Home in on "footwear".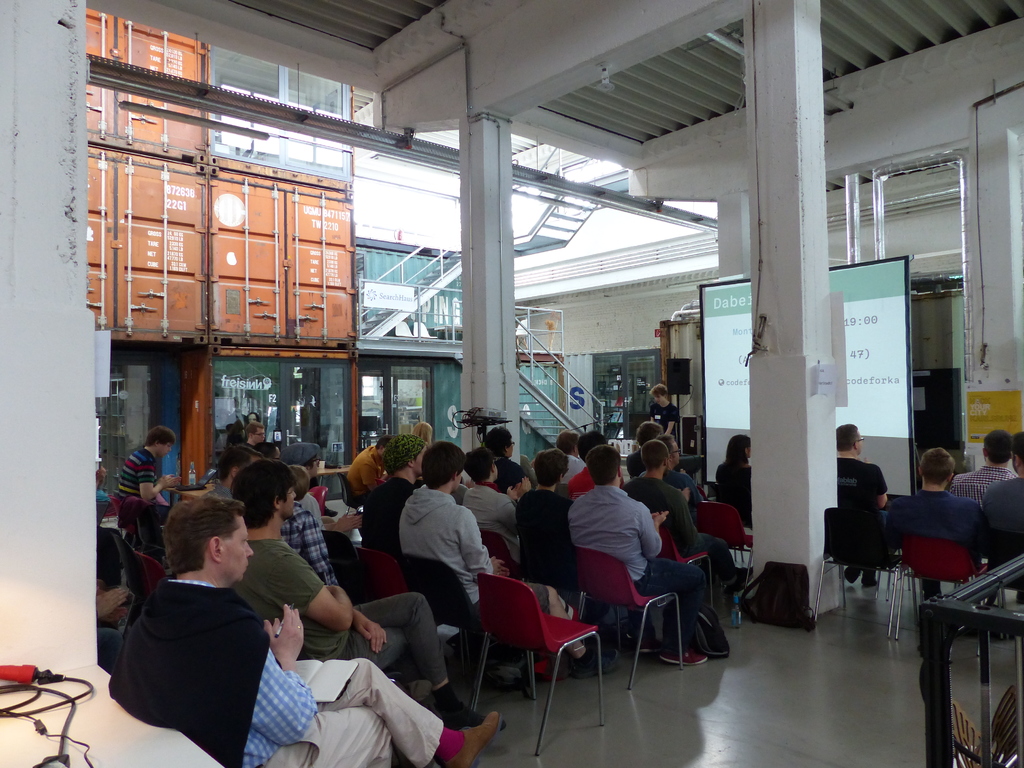
Homed in at (629, 635, 662, 653).
